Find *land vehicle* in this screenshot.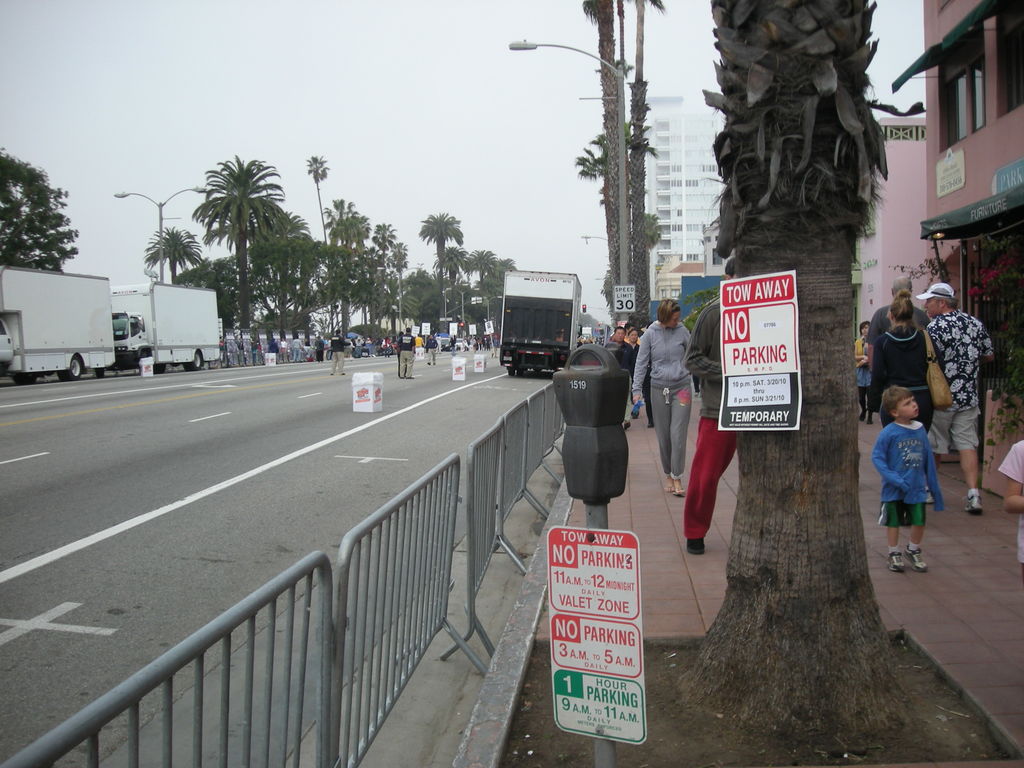
The bounding box for *land vehicle* is [left=455, top=336, right=464, bottom=351].
